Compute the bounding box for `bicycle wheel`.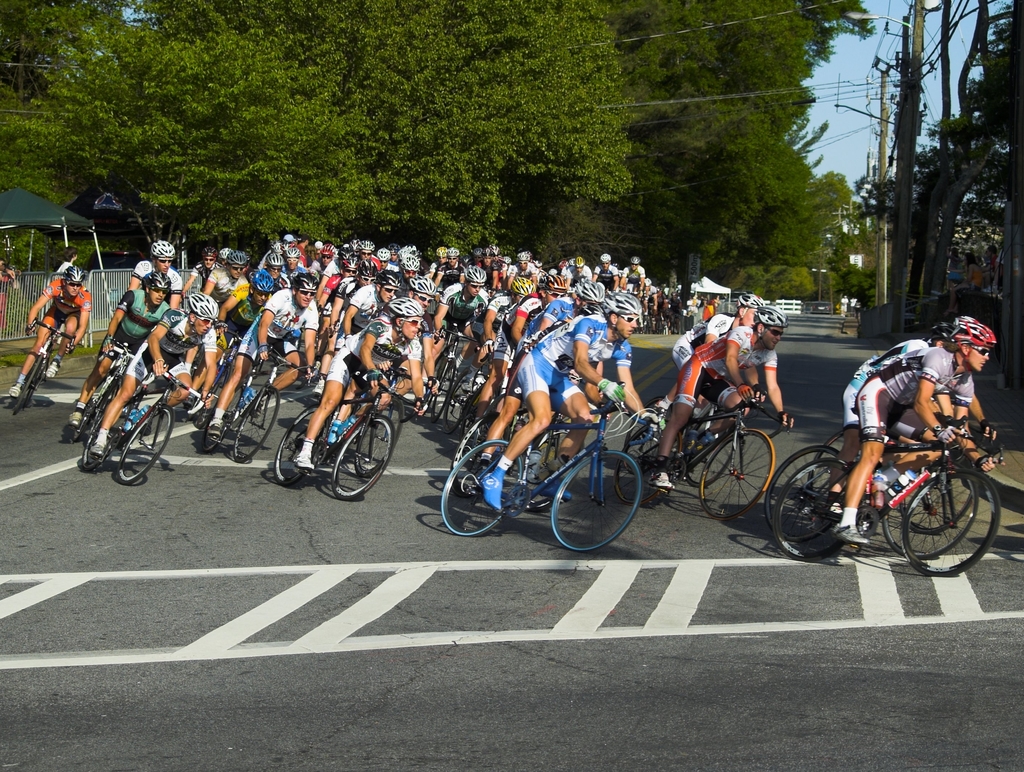
{"left": 700, "top": 426, "right": 774, "bottom": 518}.
